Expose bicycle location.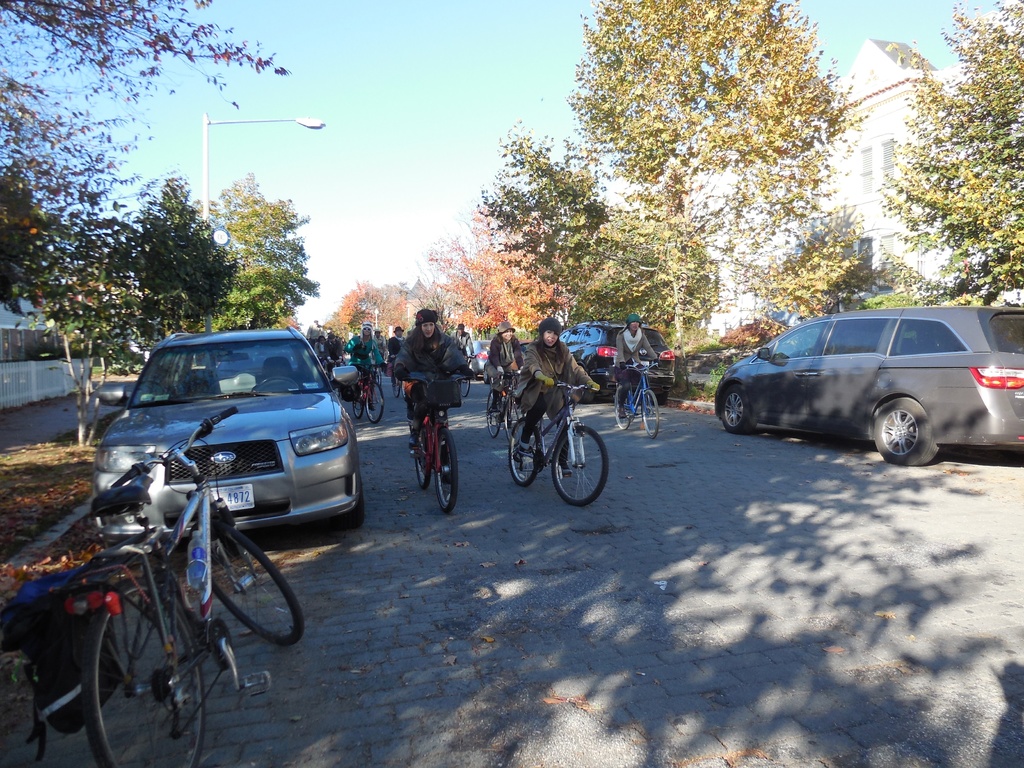
Exposed at 319:356:327:375.
